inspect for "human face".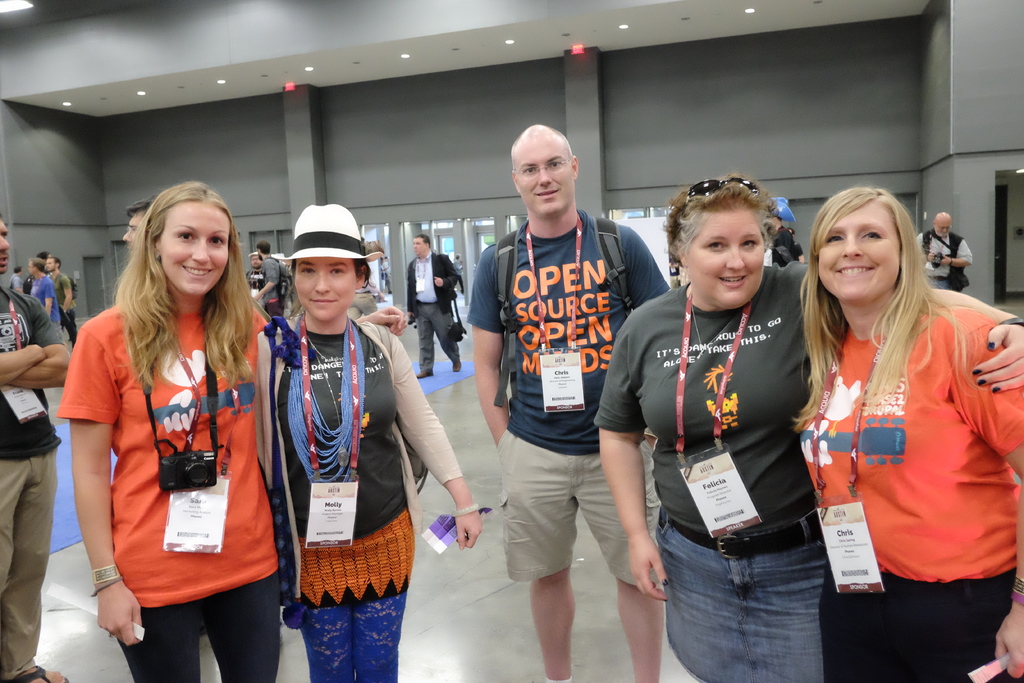
Inspection: 513/136/575/218.
